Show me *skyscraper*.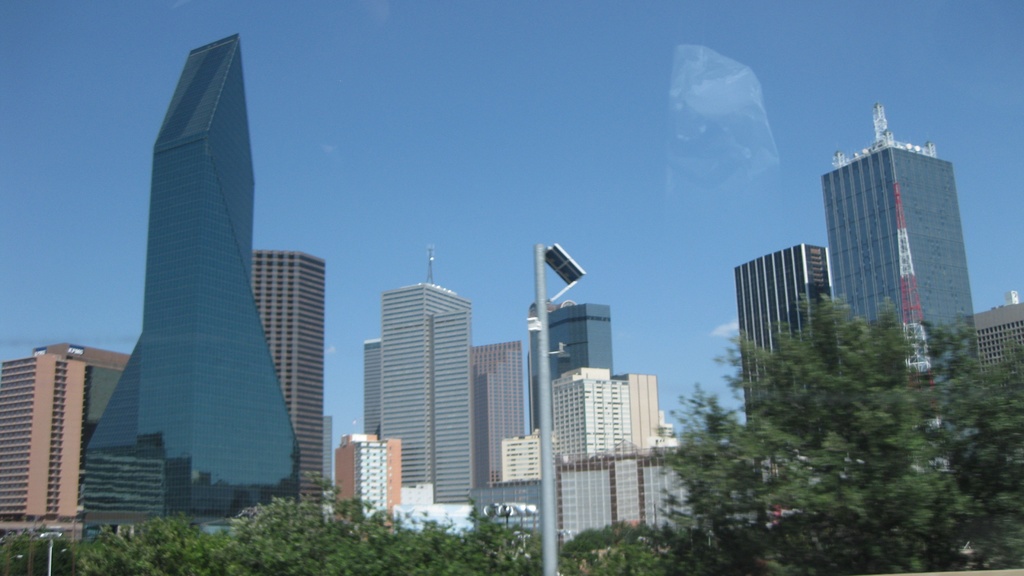
*skyscraper* is here: 736, 245, 822, 474.
